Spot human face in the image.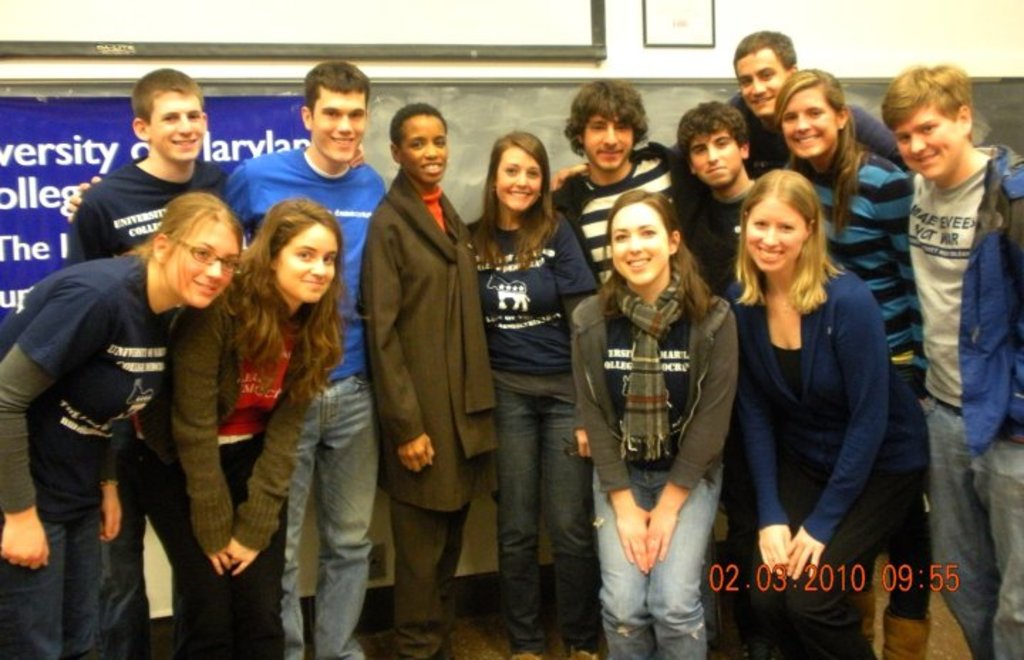
human face found at box(398, 115, 447, 186).
